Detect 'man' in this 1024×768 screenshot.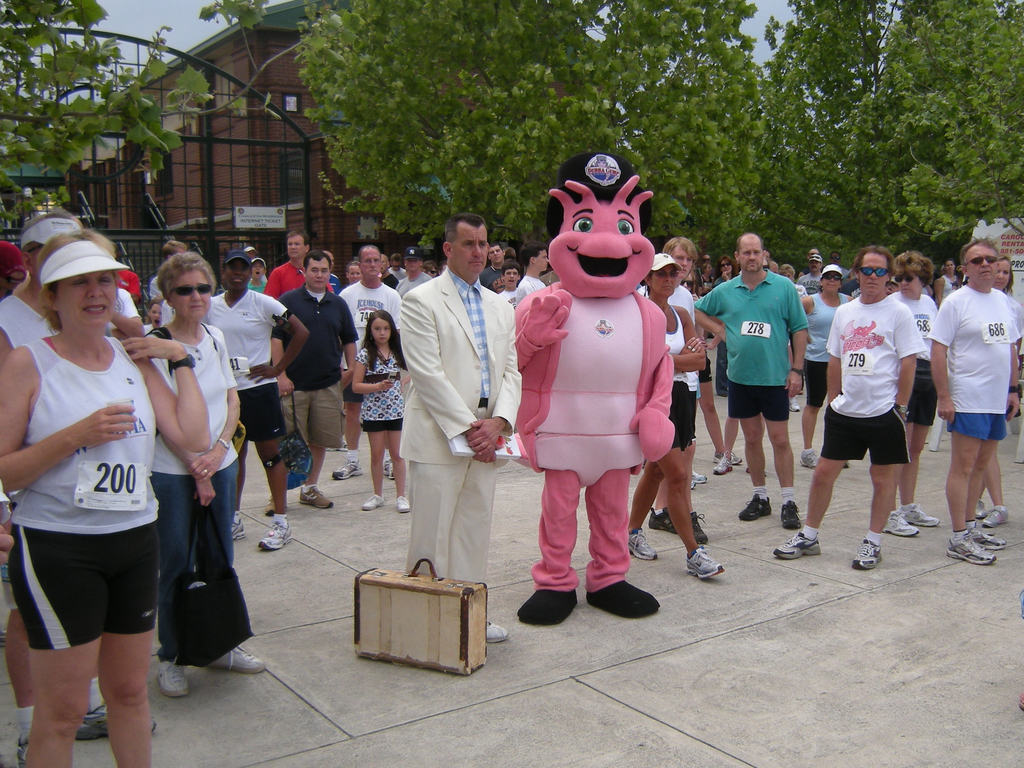
Detection: region(932, 261, 954, 307).
